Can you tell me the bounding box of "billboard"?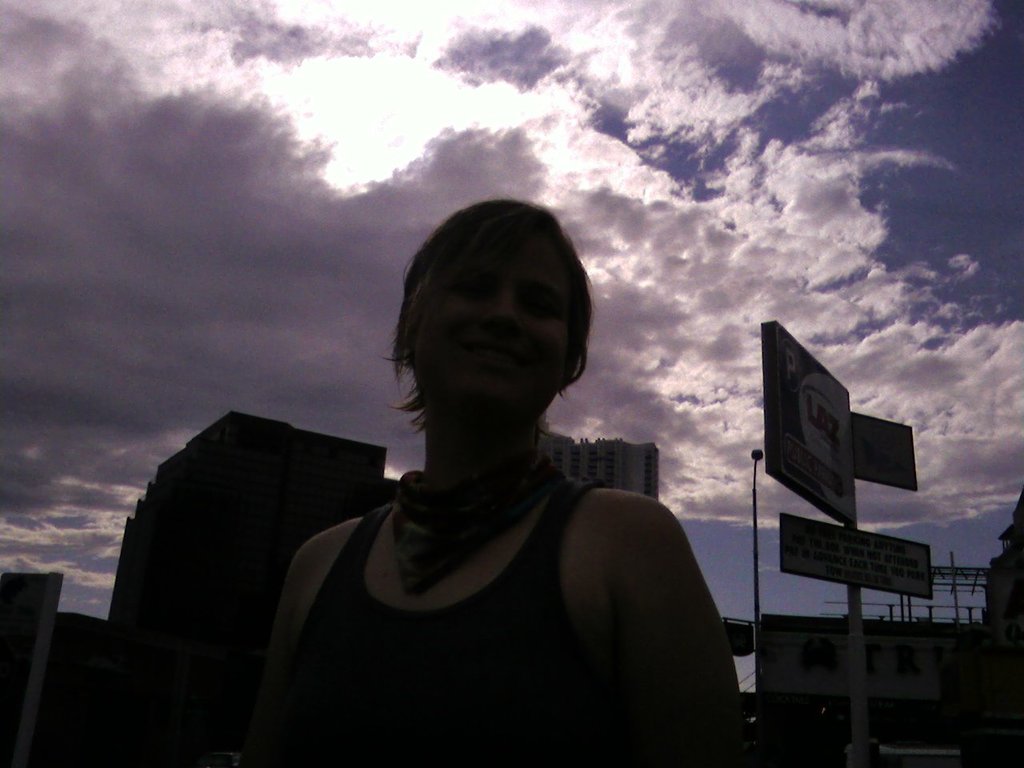
box=[770, 321, 850, 515].
